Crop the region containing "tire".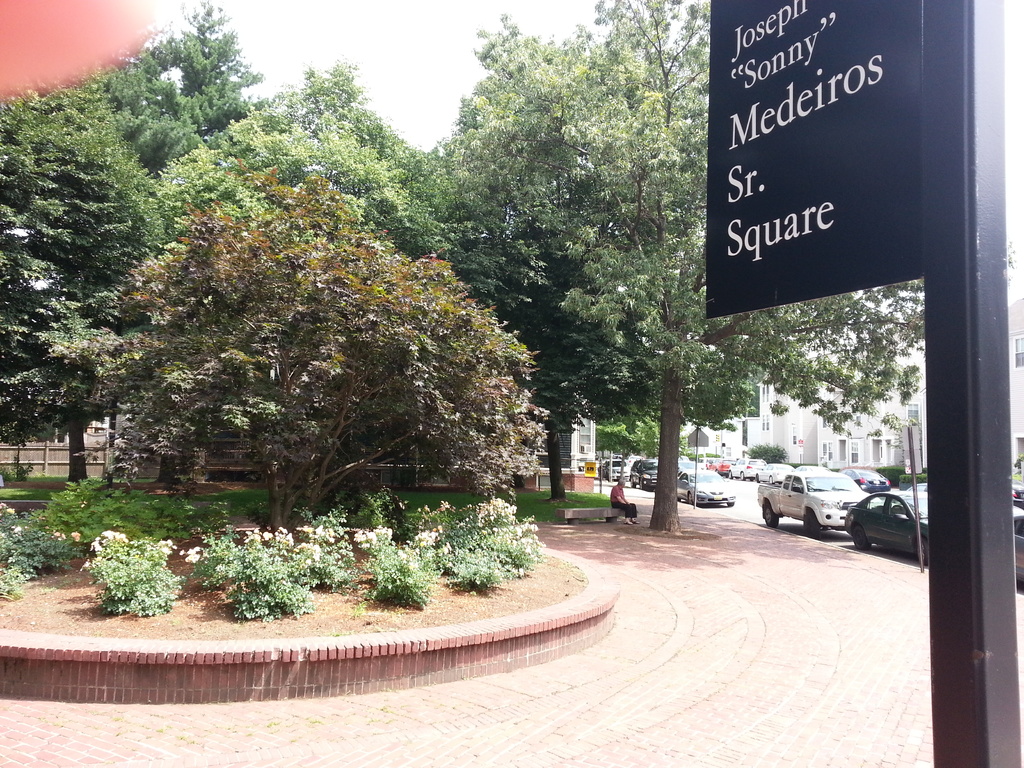
Crop region: Rect(686, 489, 694, 505).
